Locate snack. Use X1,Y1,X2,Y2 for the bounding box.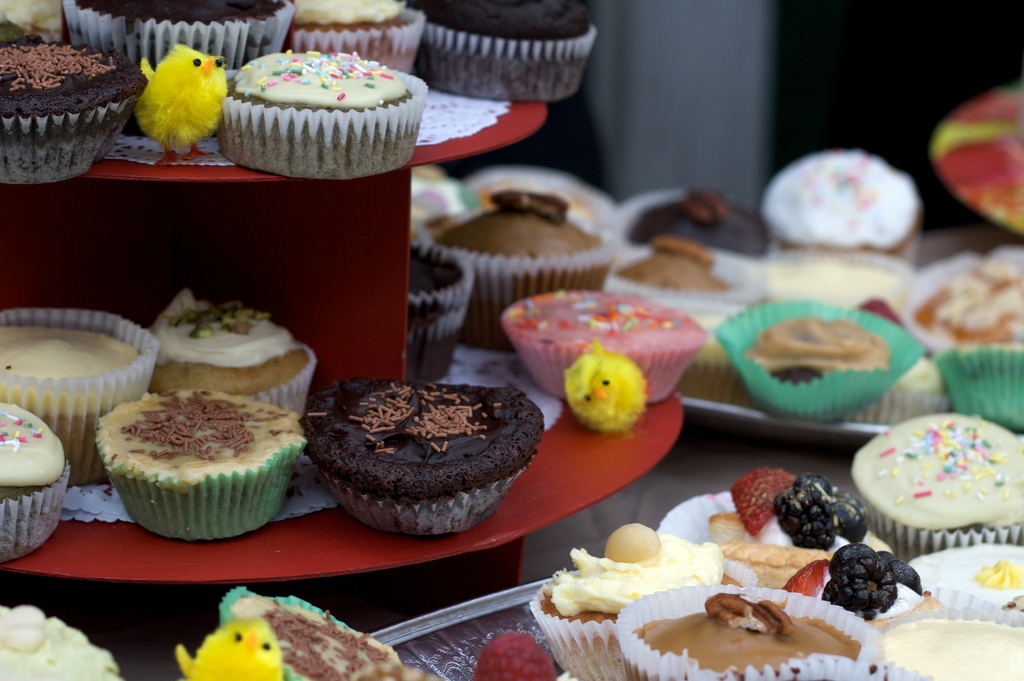
605,243,758,334.
